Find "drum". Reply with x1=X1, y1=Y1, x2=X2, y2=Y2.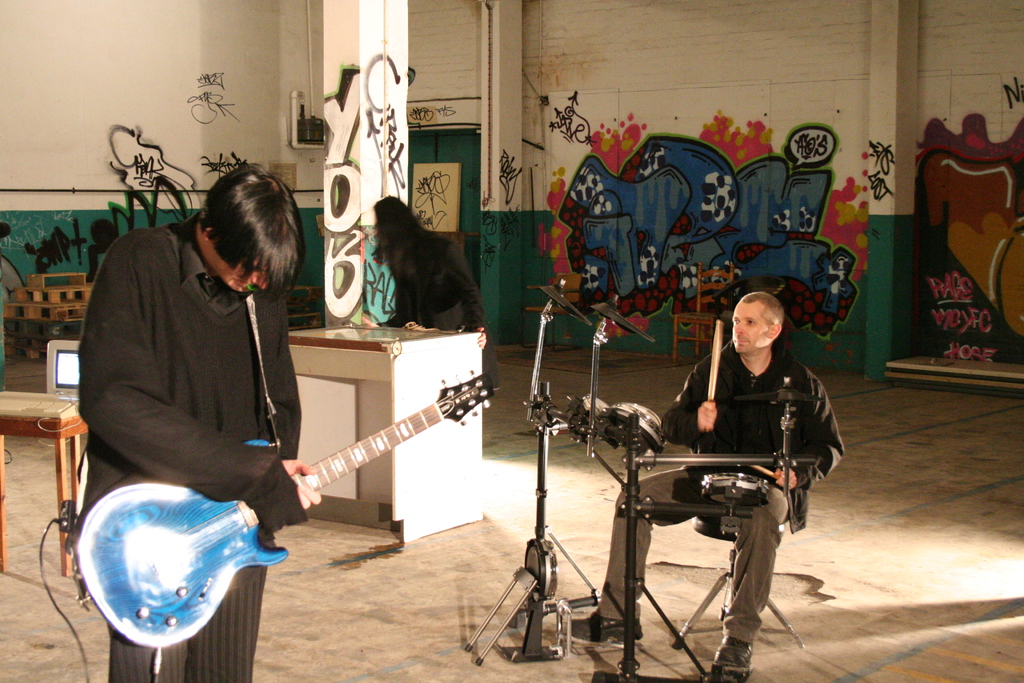
x1=520, y1=532, x2=564, y2=608.
